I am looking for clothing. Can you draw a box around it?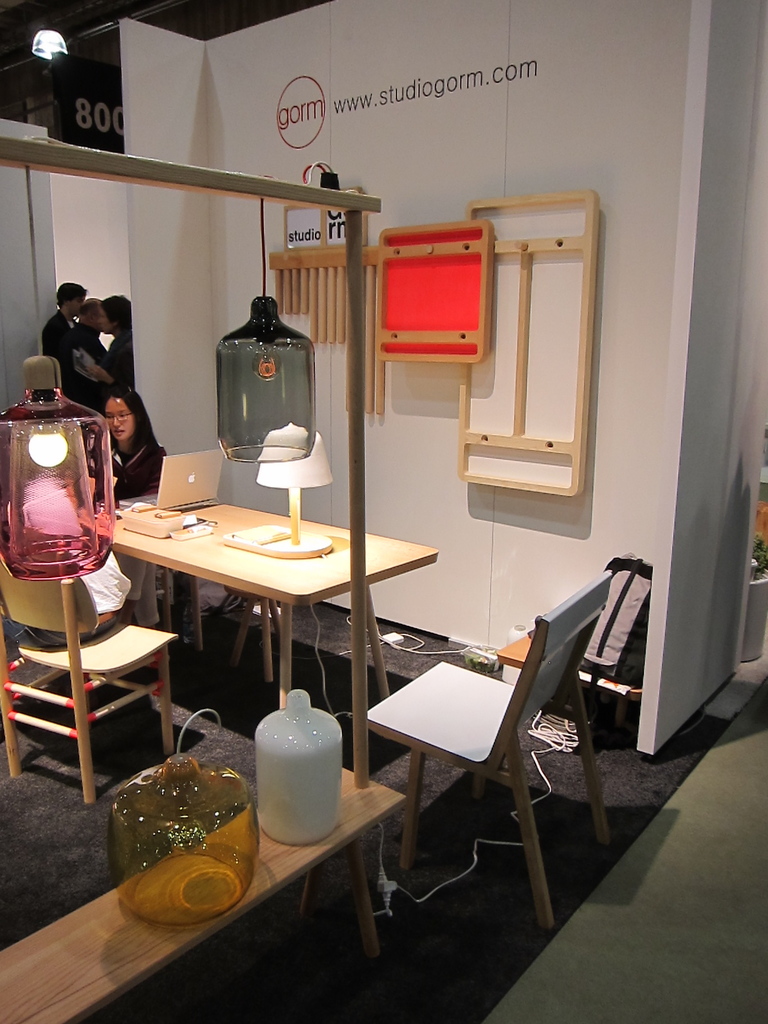
Sure, the bounding box is 98, 330, 135, 392.
